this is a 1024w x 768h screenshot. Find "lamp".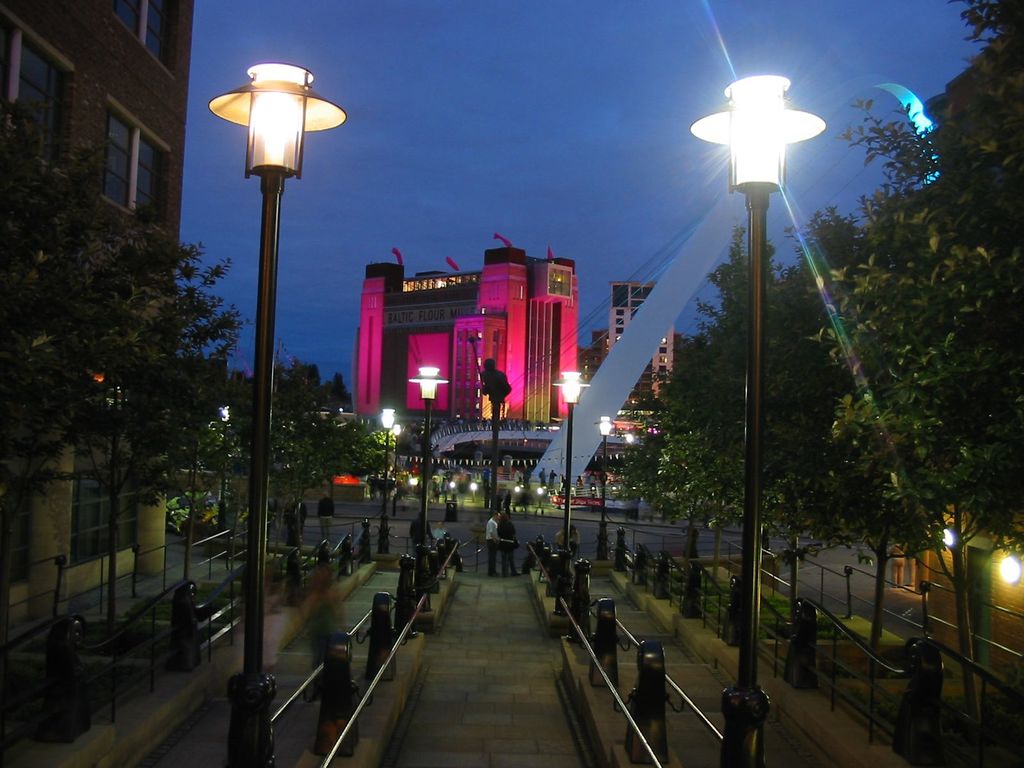
Bounding box: bbox=(552, 373, 589, 598).
